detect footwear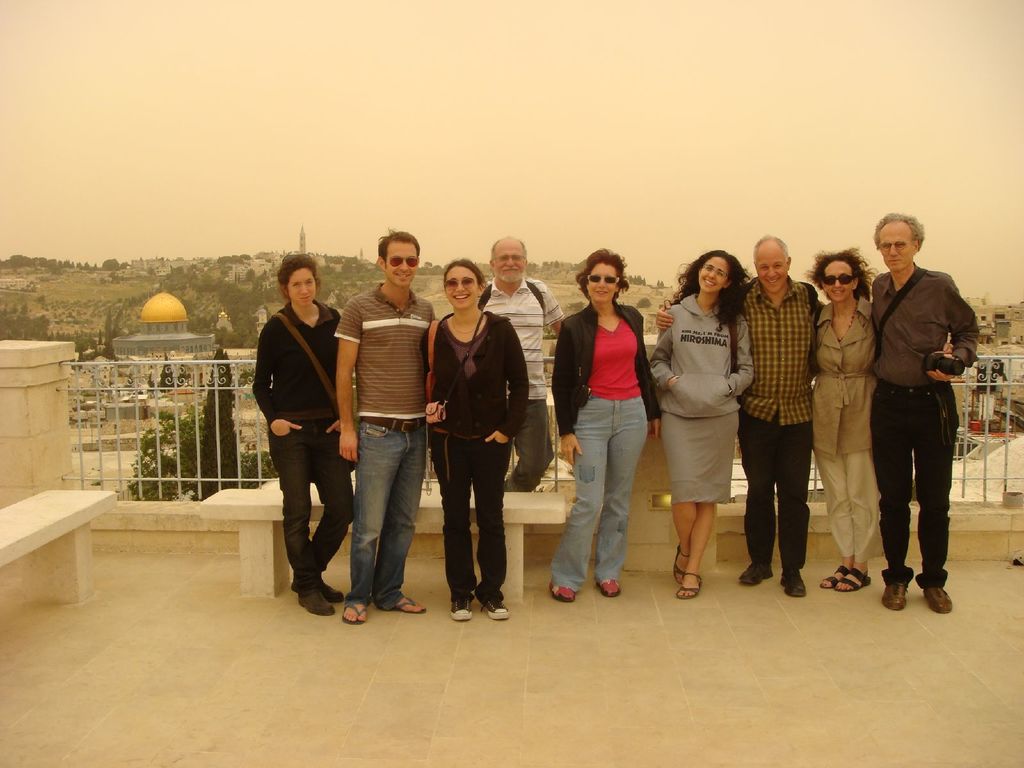
Rect(550, 582, 578, 603)
